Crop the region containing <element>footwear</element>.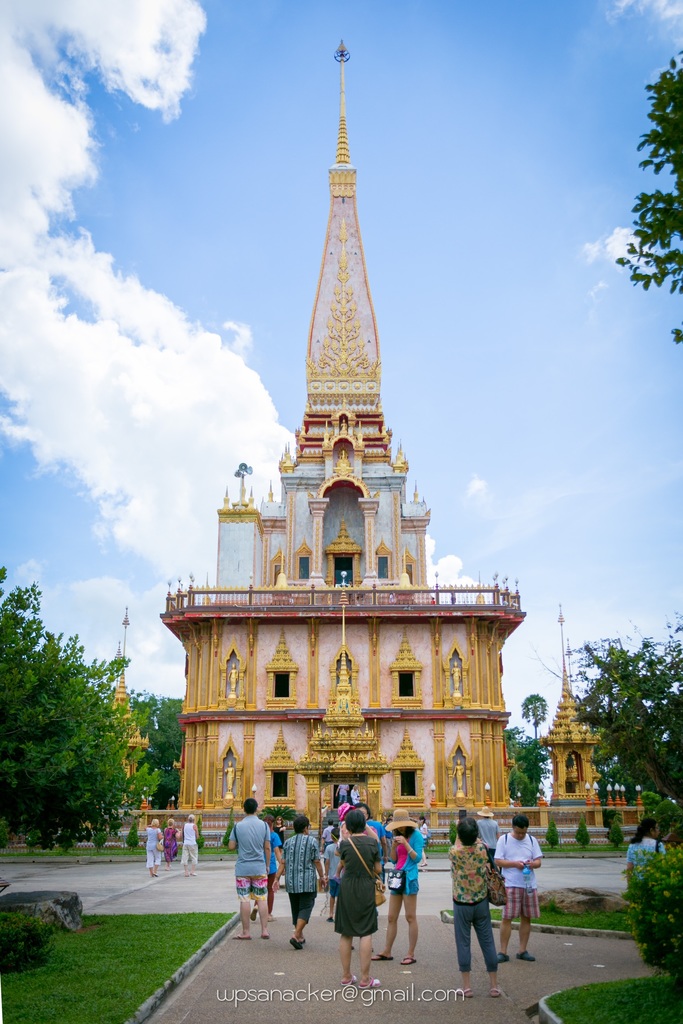
Crop region: crop(401, 953, 417, 965).
